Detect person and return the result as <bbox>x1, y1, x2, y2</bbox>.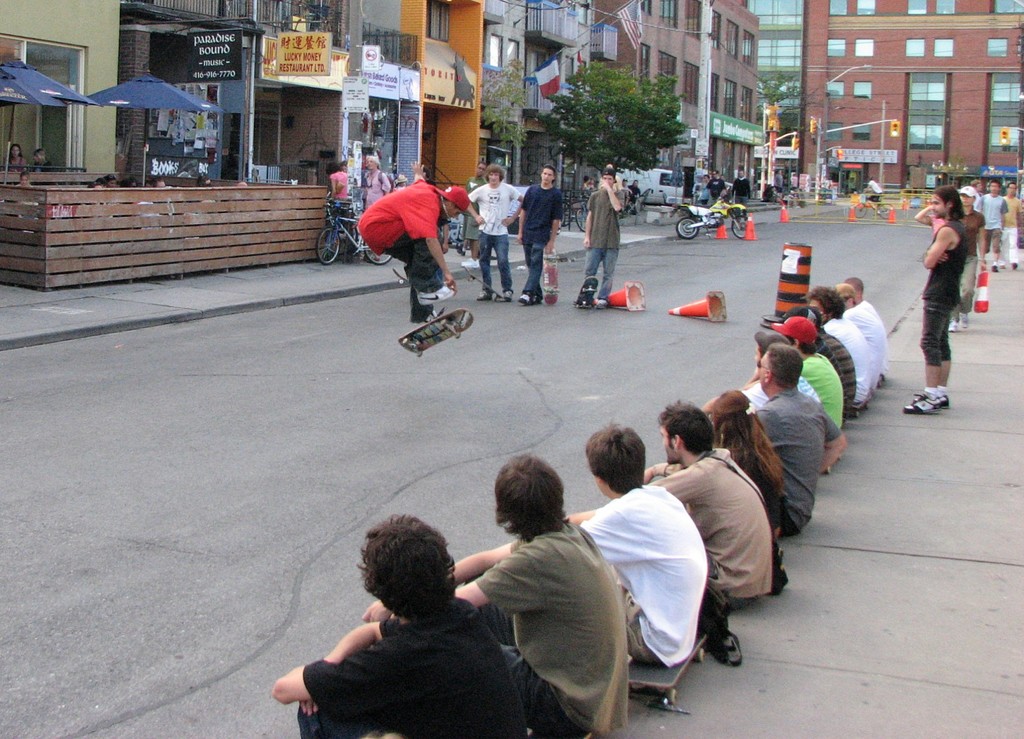
<bbox>918, 179, 975, 413</bbox>.
